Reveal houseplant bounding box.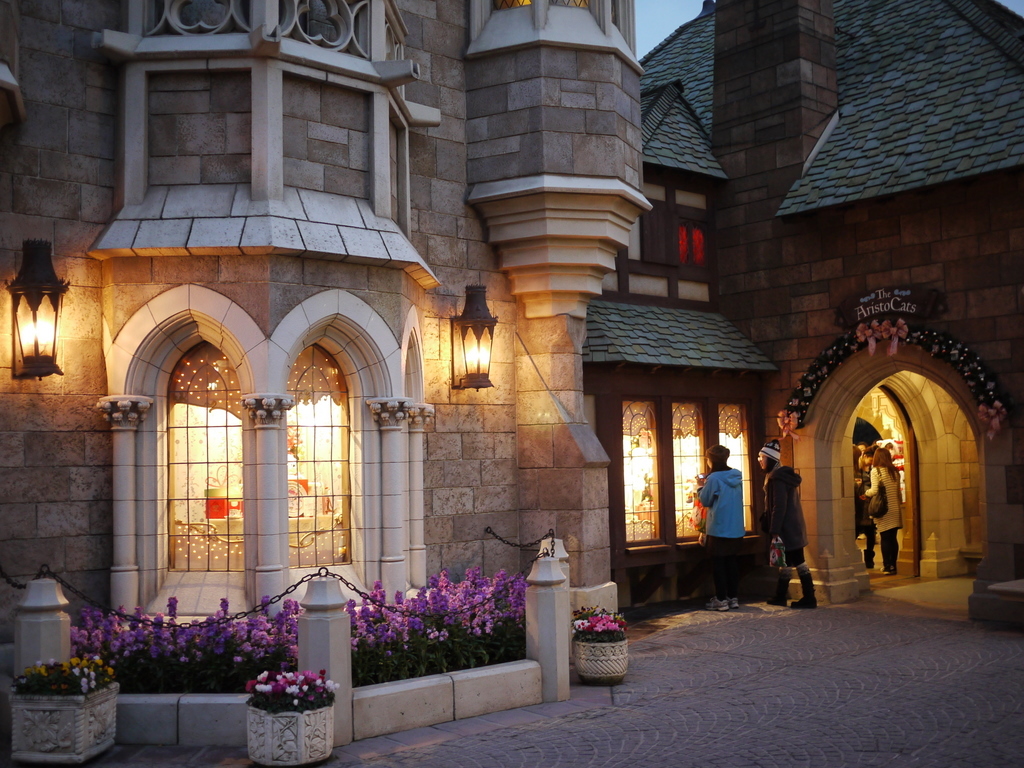
Revealed: x1=1 y1=651 x2=117 y2=758.
